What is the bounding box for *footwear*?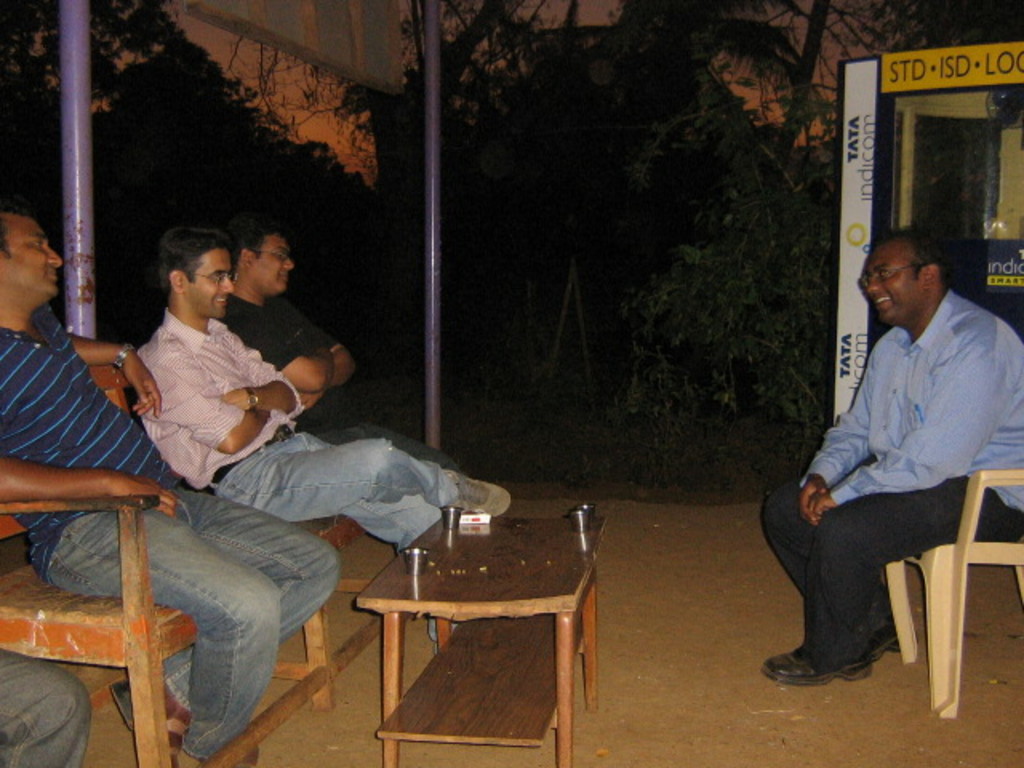
detection(106, 680, 192, 766).
